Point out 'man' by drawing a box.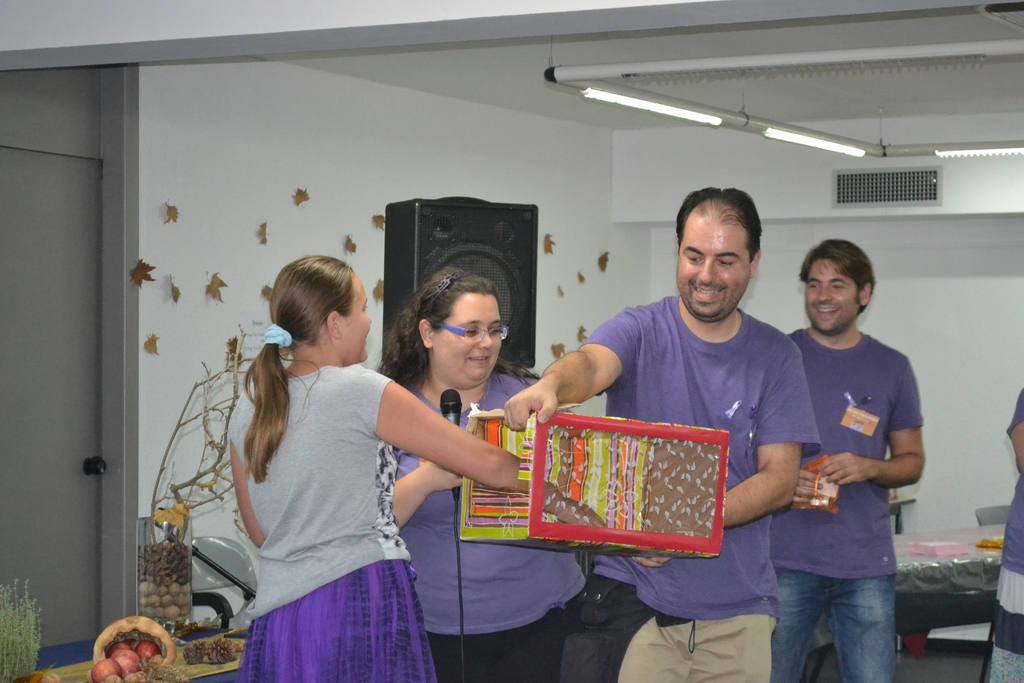
left=501, top=190, right=822, bottom=682.
